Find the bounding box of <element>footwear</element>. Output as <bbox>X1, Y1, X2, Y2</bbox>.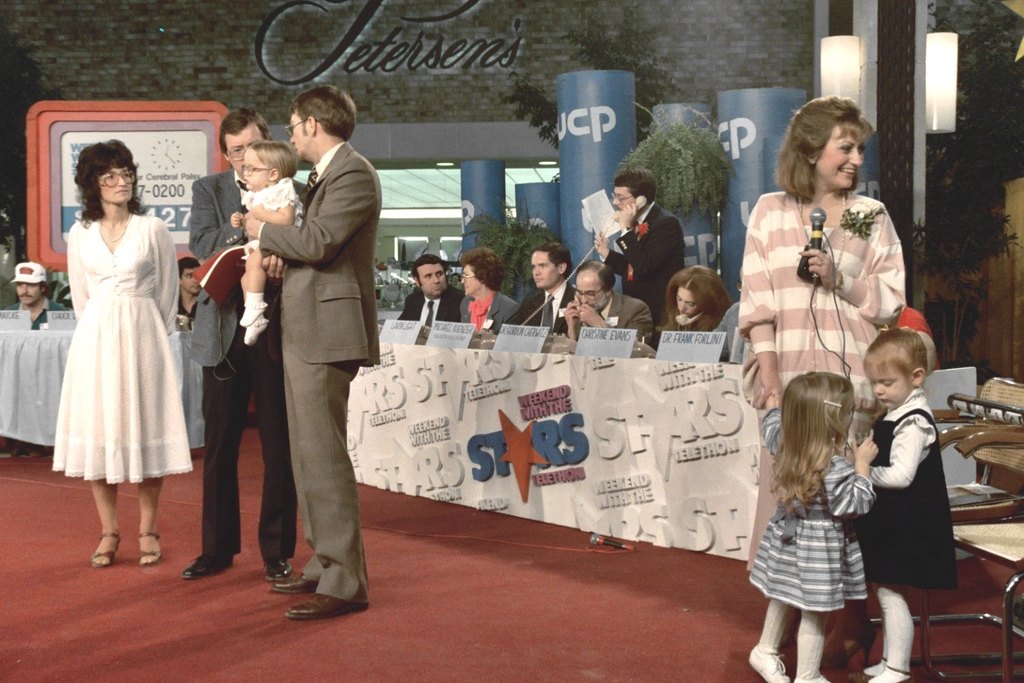
<bbox>286, 594, 365, 619</bbox>.
